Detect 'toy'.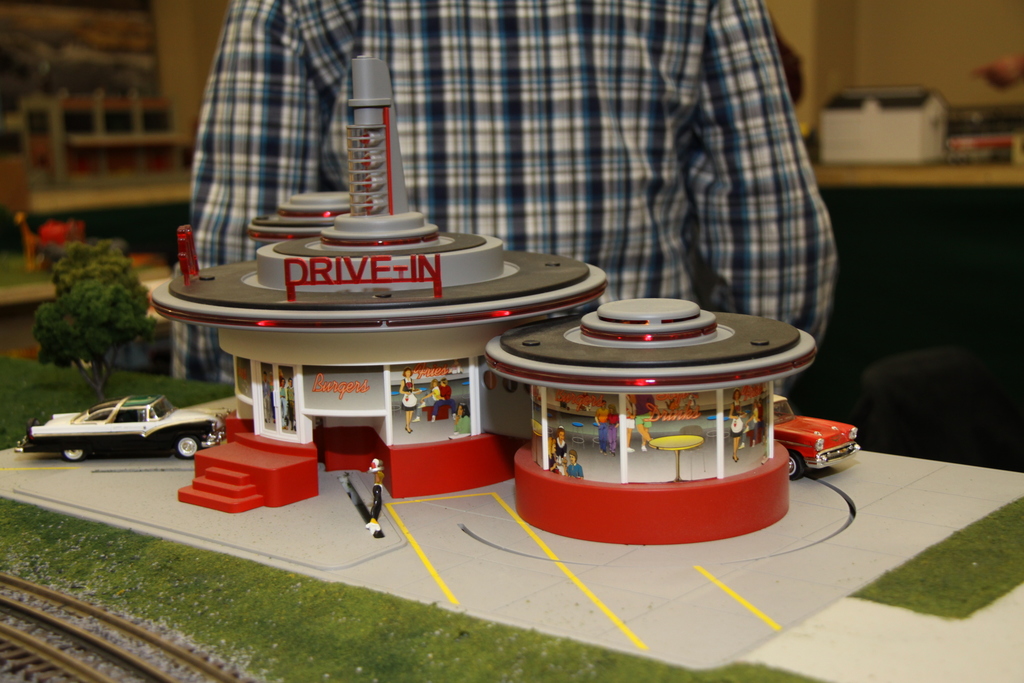
Detected at [left=605, top=406, right=616, bottom=454].
